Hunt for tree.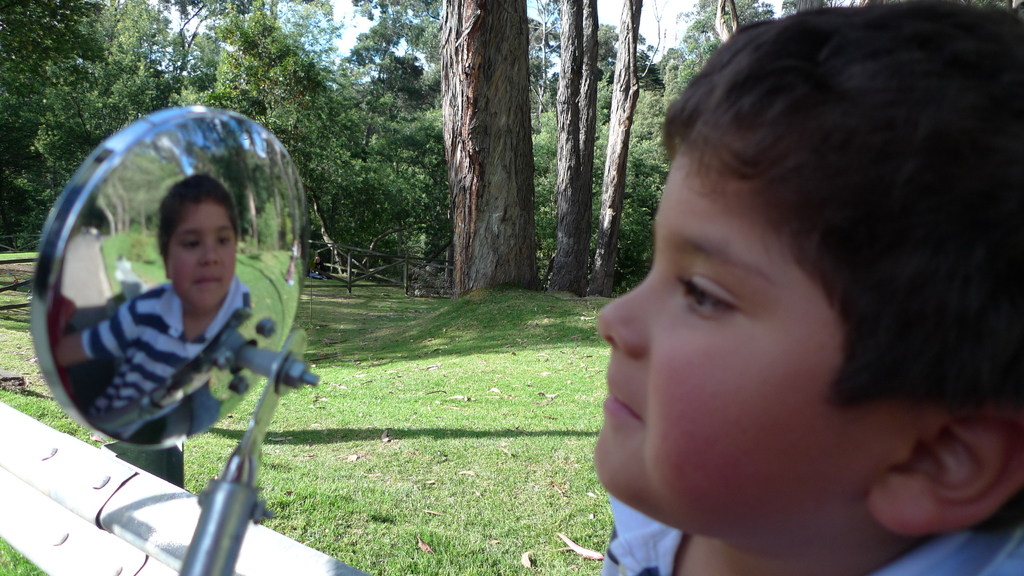
Hunted down at pyautogui.locateOnScreen(433, 0, 541, 300).
